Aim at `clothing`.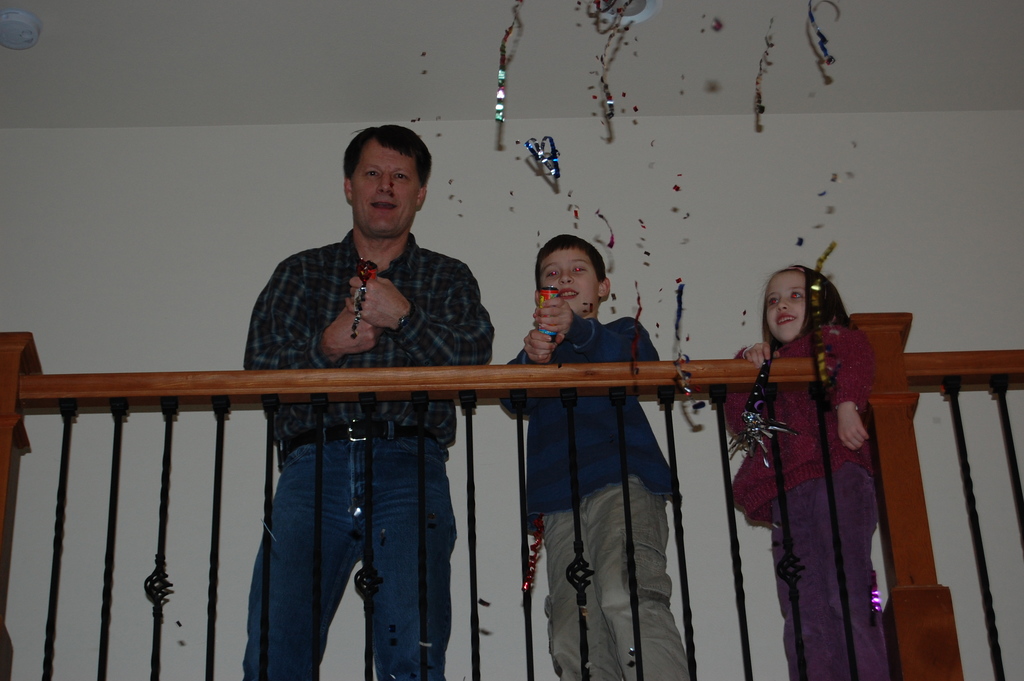
Aimed at x1=769 y1=469 x2=894 y2=680.
